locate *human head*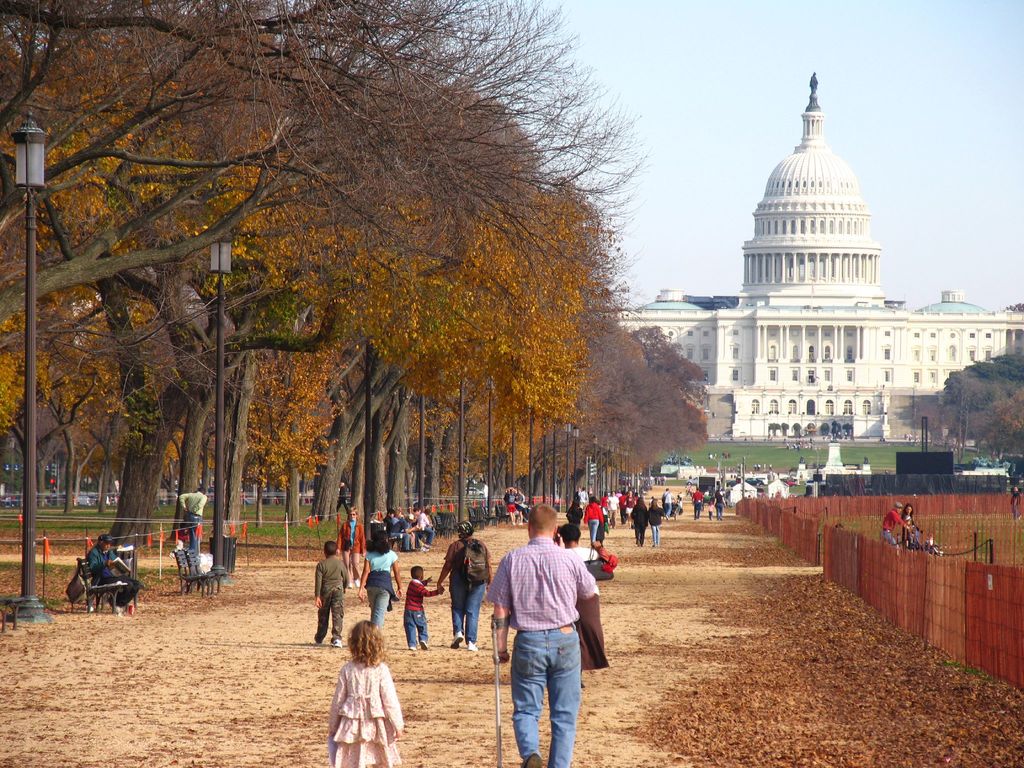
locate(403, 513, 414, 525)
